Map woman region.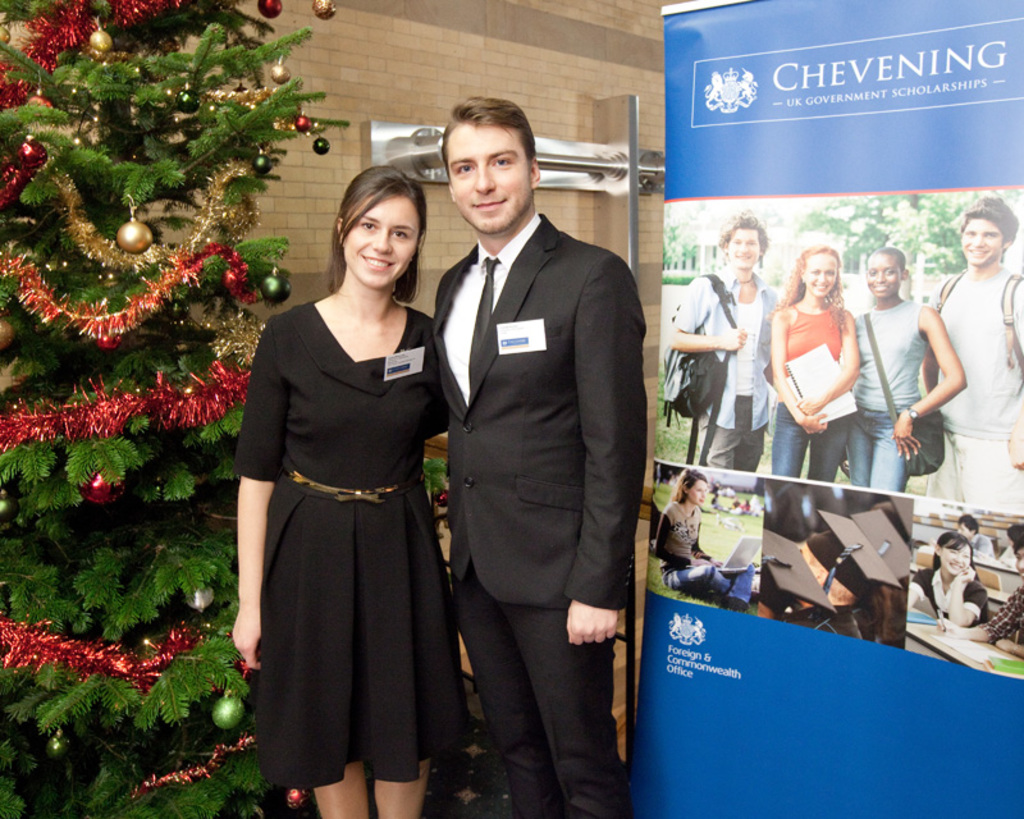
Mapped to bbox=(764, 241, 863, 484).
